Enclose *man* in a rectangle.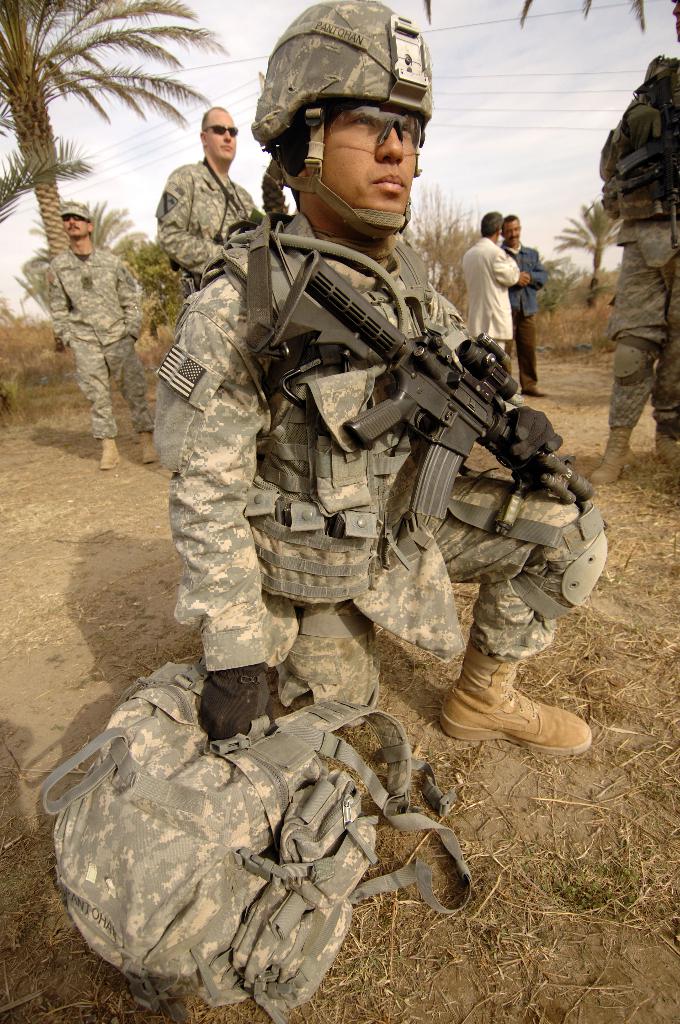
bbox(585, 48, 679, 487).
